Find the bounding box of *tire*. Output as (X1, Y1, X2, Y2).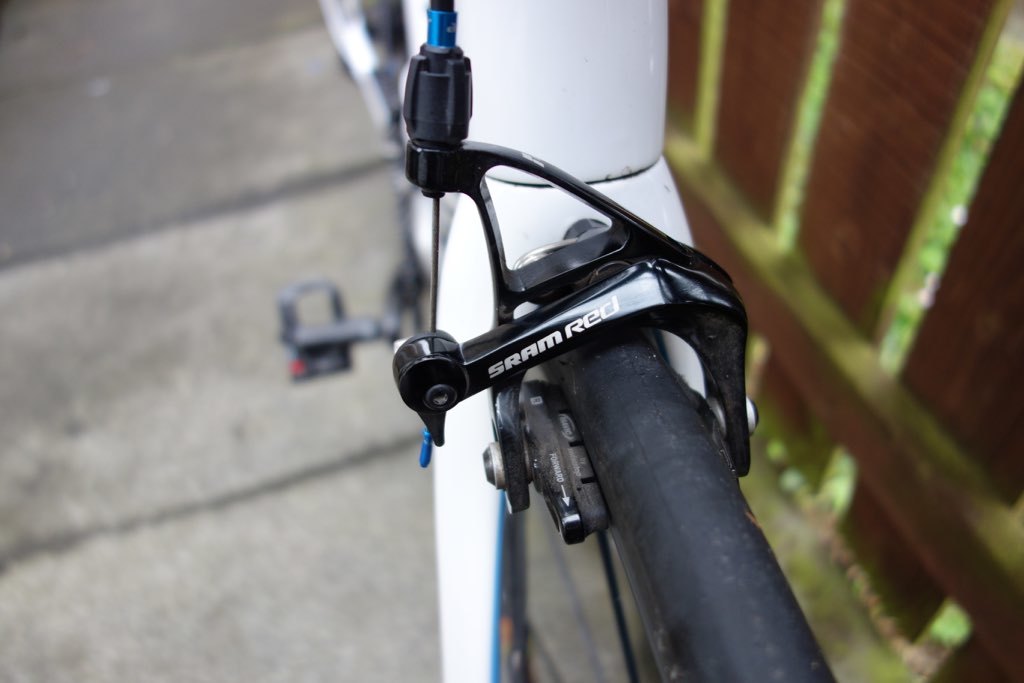
(537, 316, 833, 682).
